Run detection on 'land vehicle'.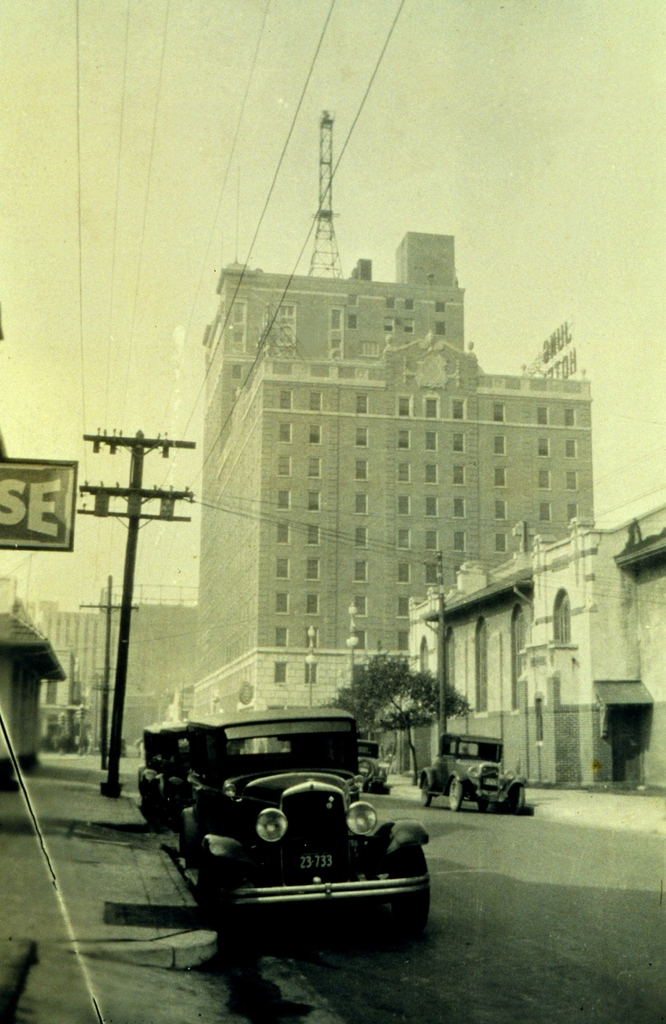
Result: crop(361, 738, 391, 794).
